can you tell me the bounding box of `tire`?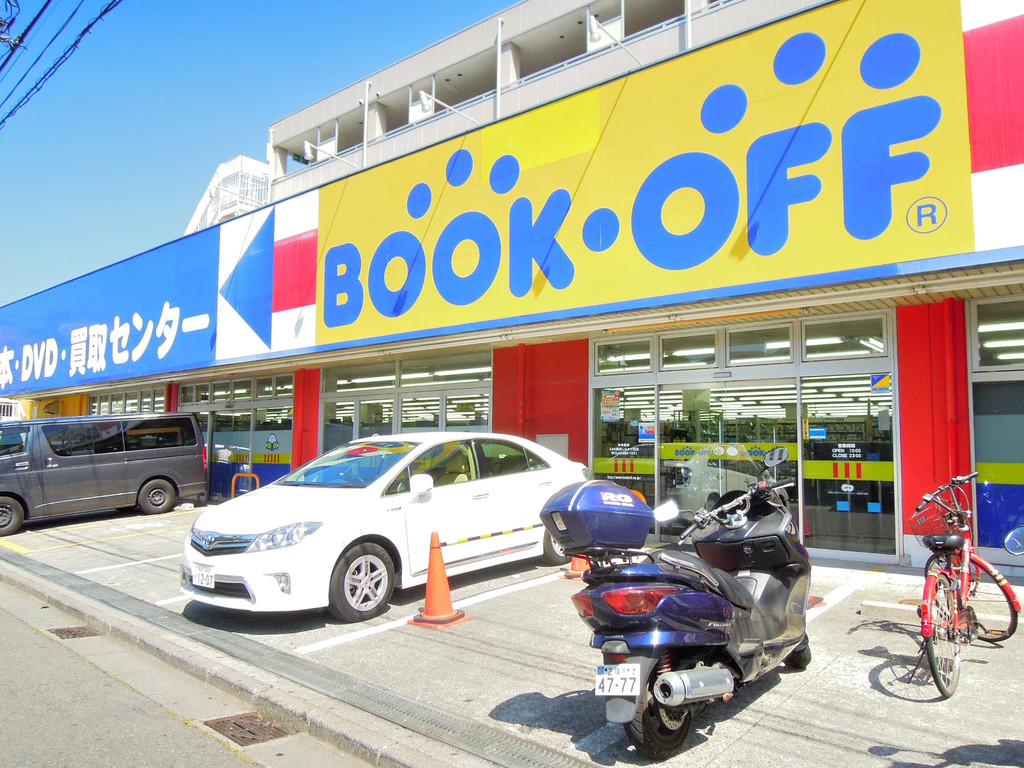
<box>545,529,572,562</box>.
